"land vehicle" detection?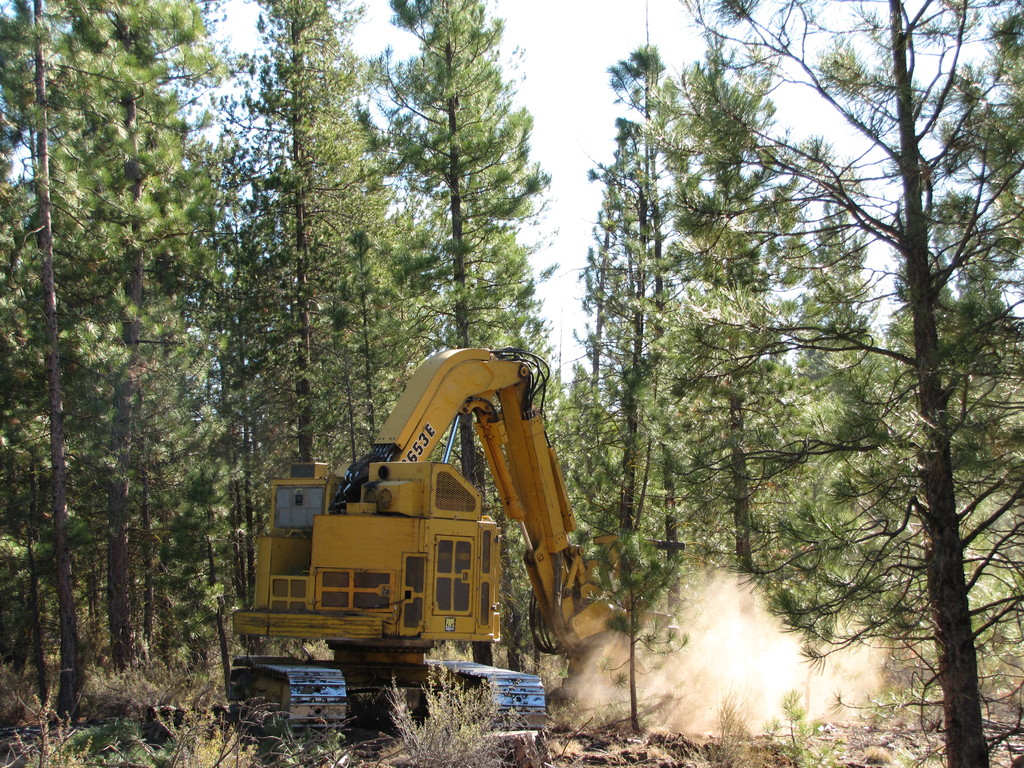
Rect(229, 346, 644, 761)
